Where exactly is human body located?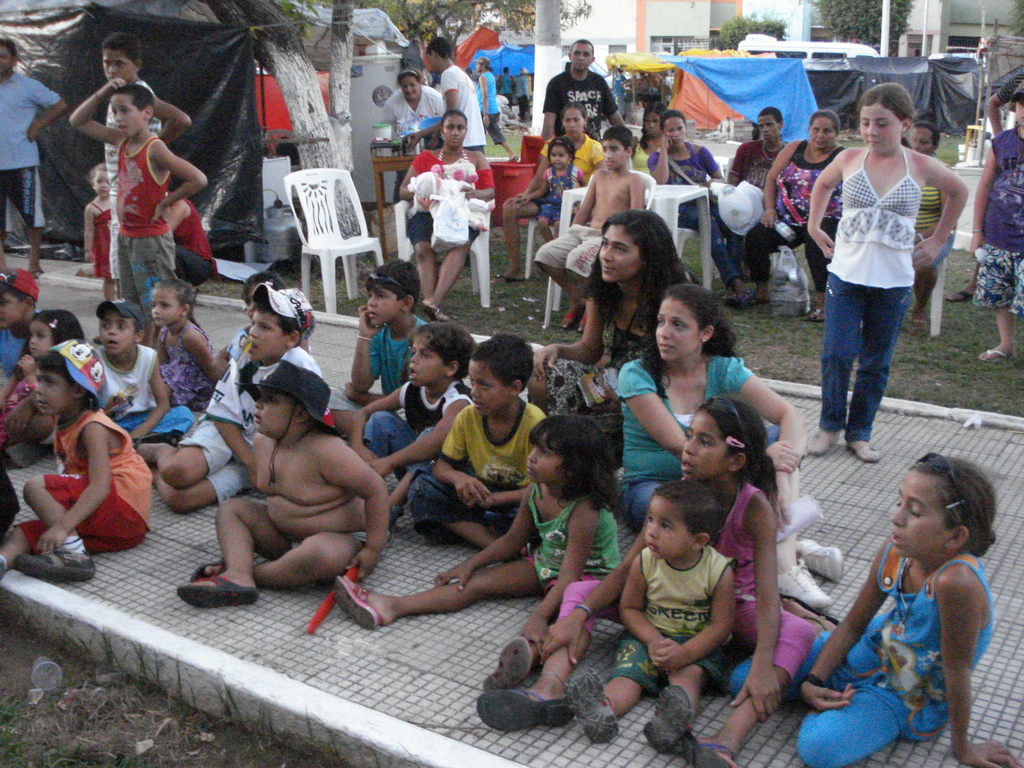
Its bounding box is 476,58,517,161.
